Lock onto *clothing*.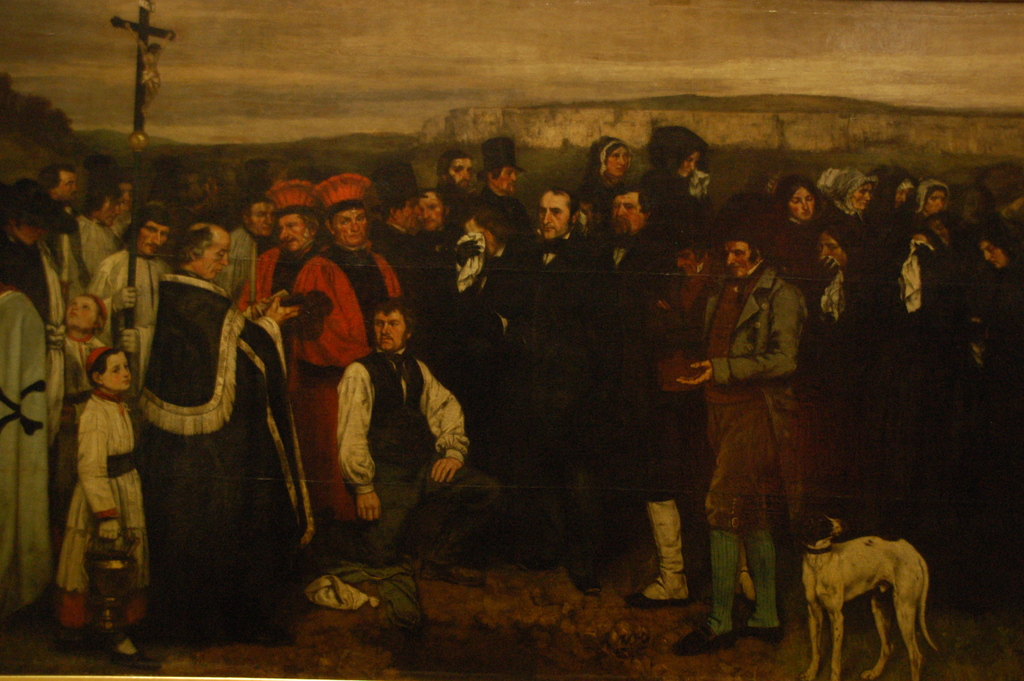
Locked: (left=298, top=249, right=407, bottom=377).
